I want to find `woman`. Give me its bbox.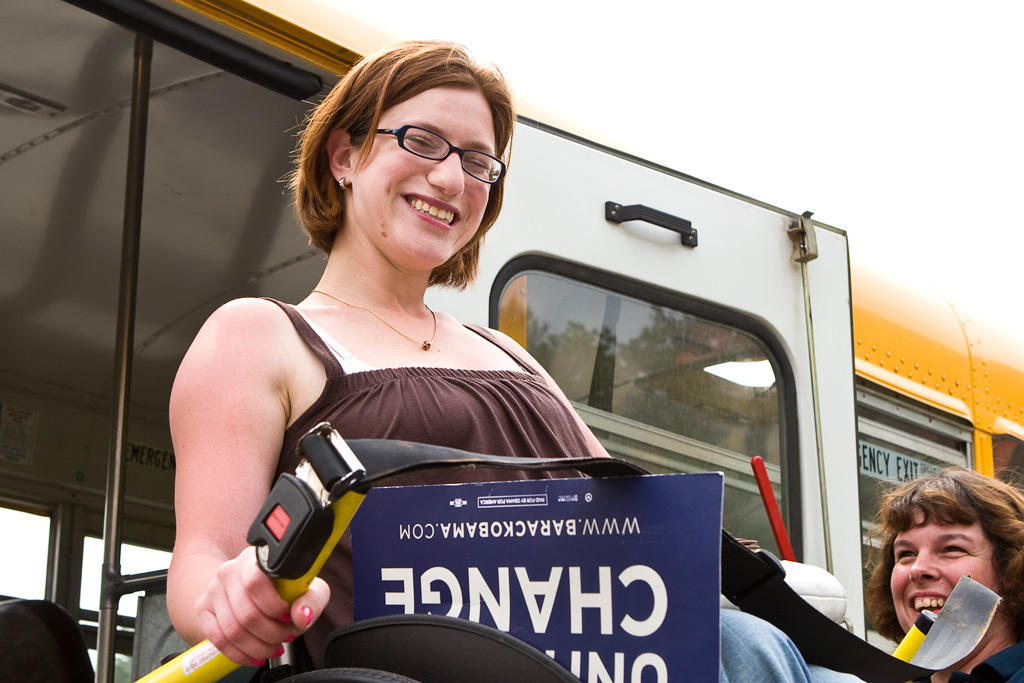
pyautogui.locateOnScreen(165, 44, 859, 682).
